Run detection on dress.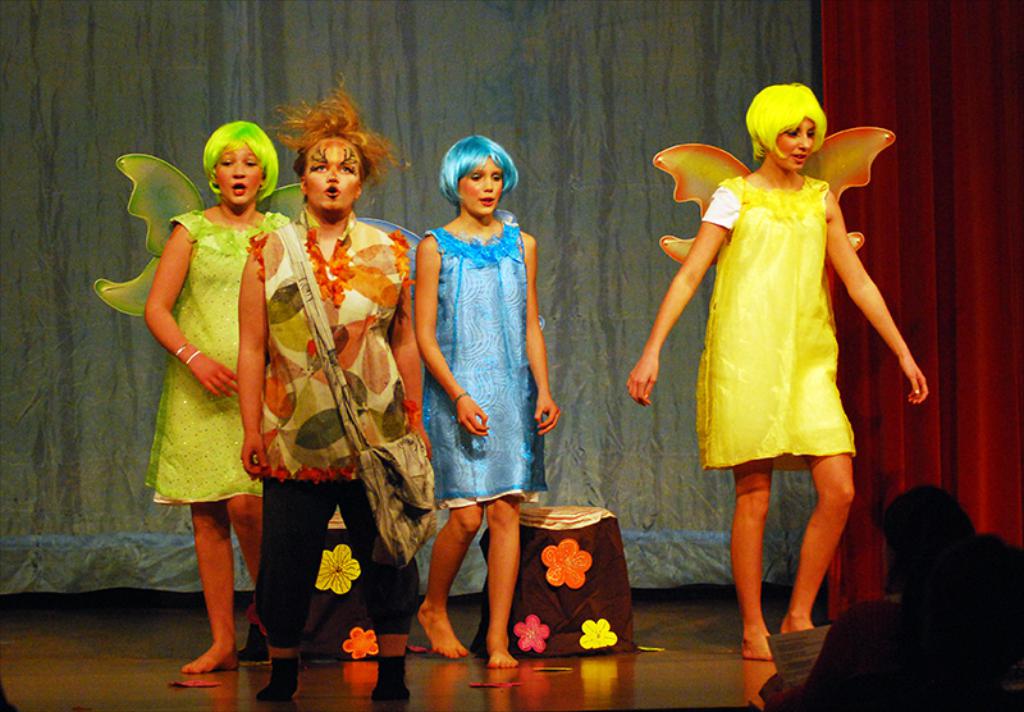
Result: pyautogui.locateOnScreen(425, 225, 553, 508).
